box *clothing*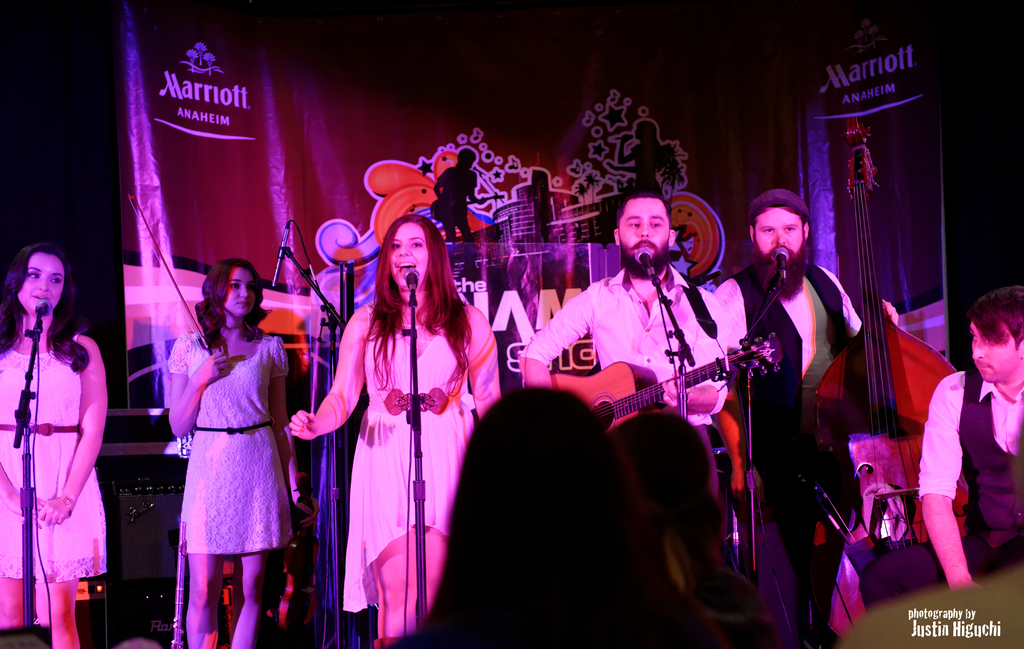
515,265,723,481
